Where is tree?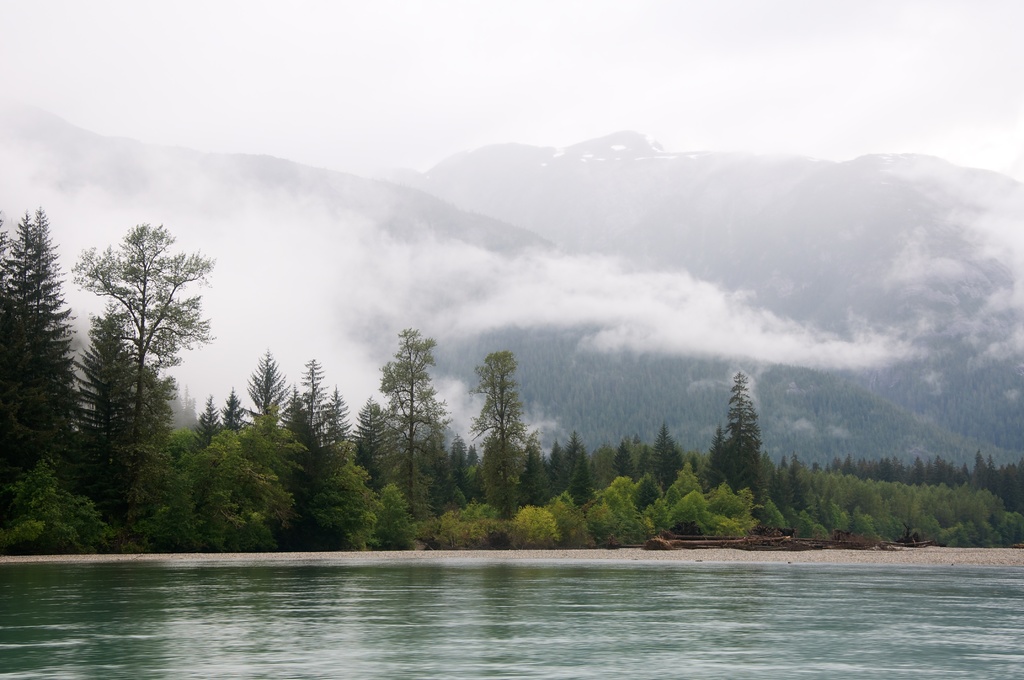
Rect(2, 451, 125, 549).
